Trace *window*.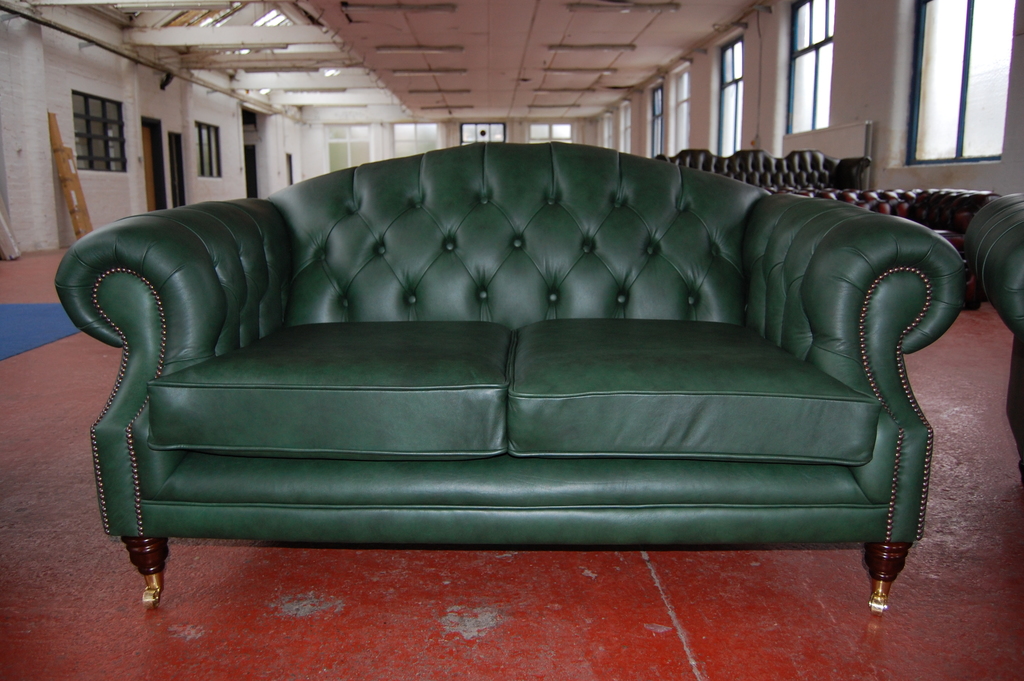
Traced to (x1=319, y1=118, x2=370, y2=170).
